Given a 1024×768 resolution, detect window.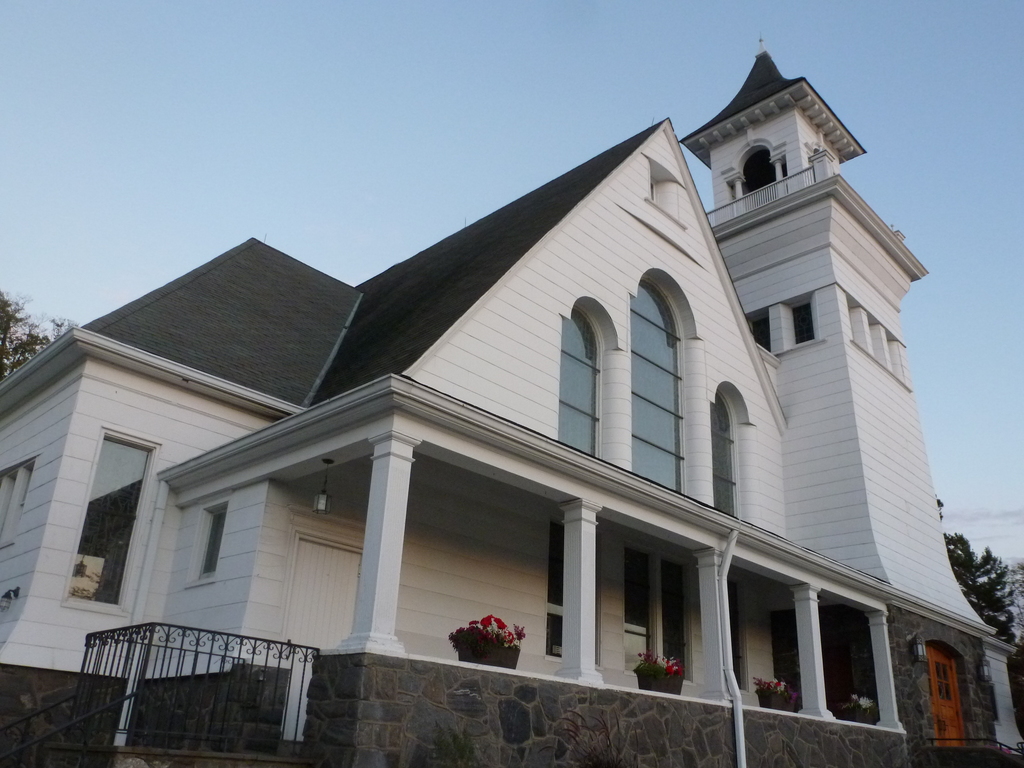
bbox=(697, 390, 762, 540).
